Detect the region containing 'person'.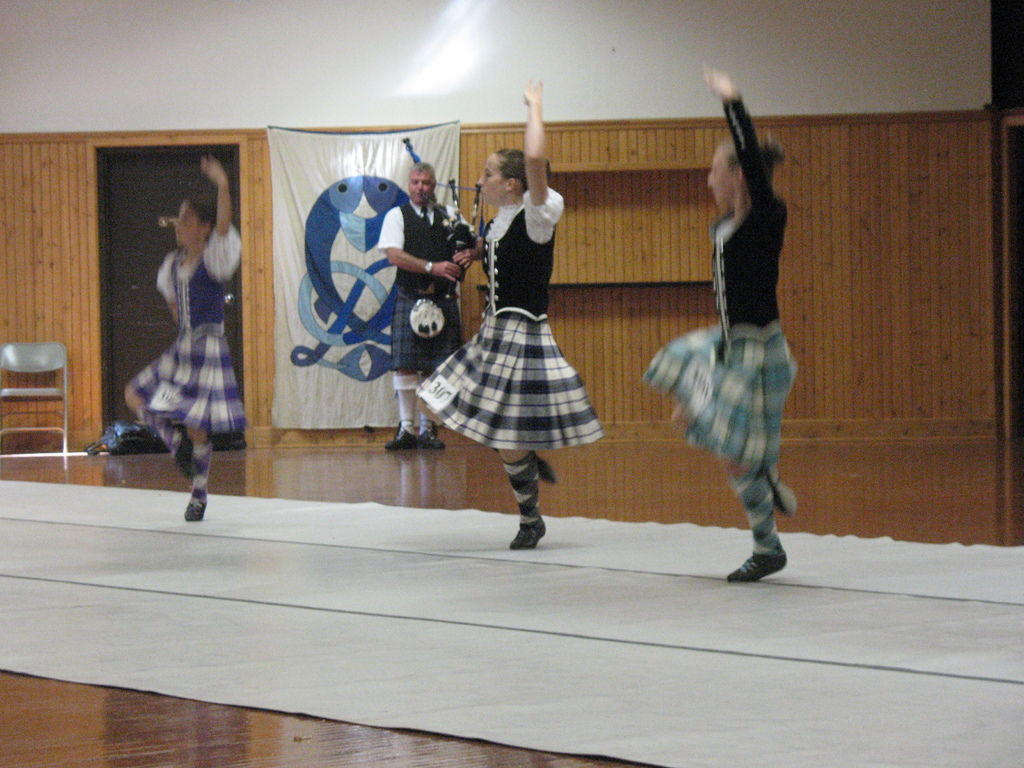
119/148/252/523.
